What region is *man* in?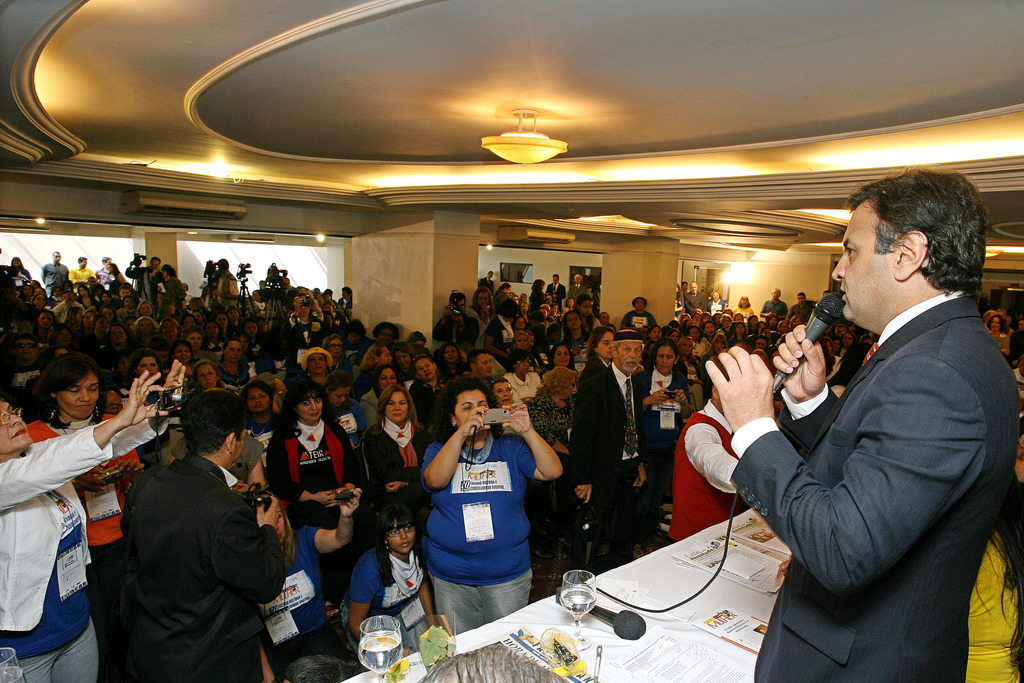
(673, 384, 737, 543).
